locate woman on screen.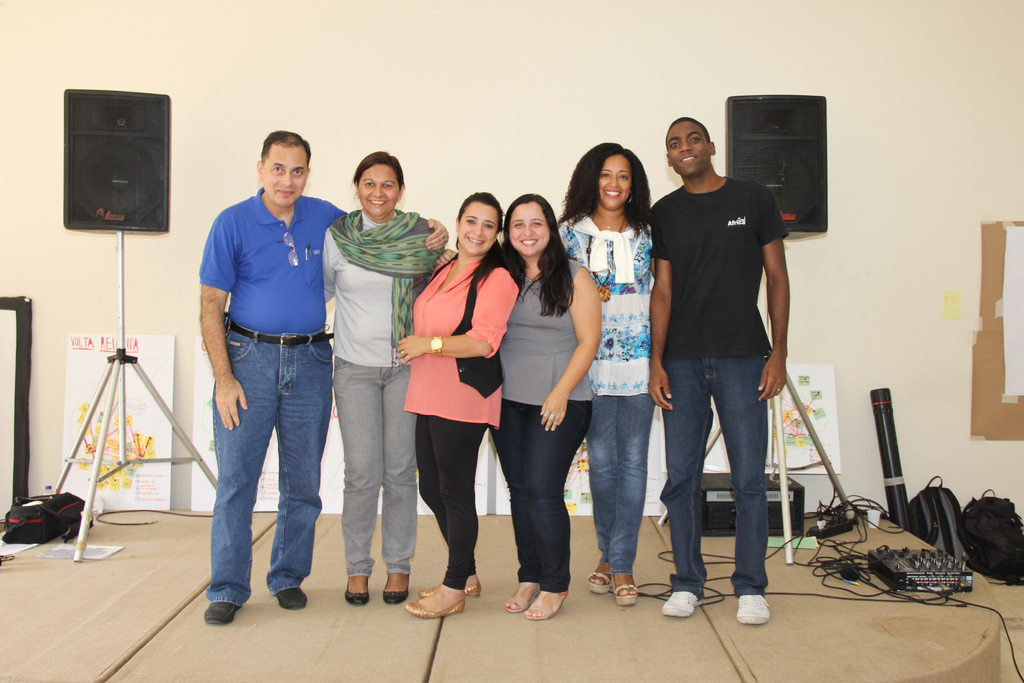
On screen at [320,151,449,596].
